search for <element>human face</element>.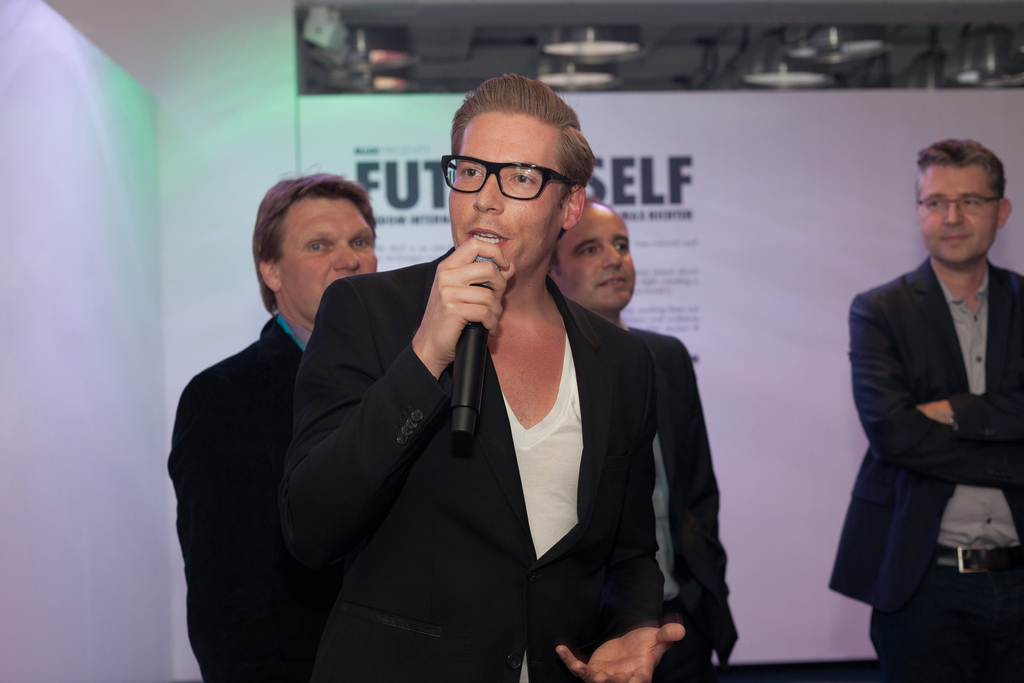
Found at x1=280 y1=195 x2=377 y2=321.
